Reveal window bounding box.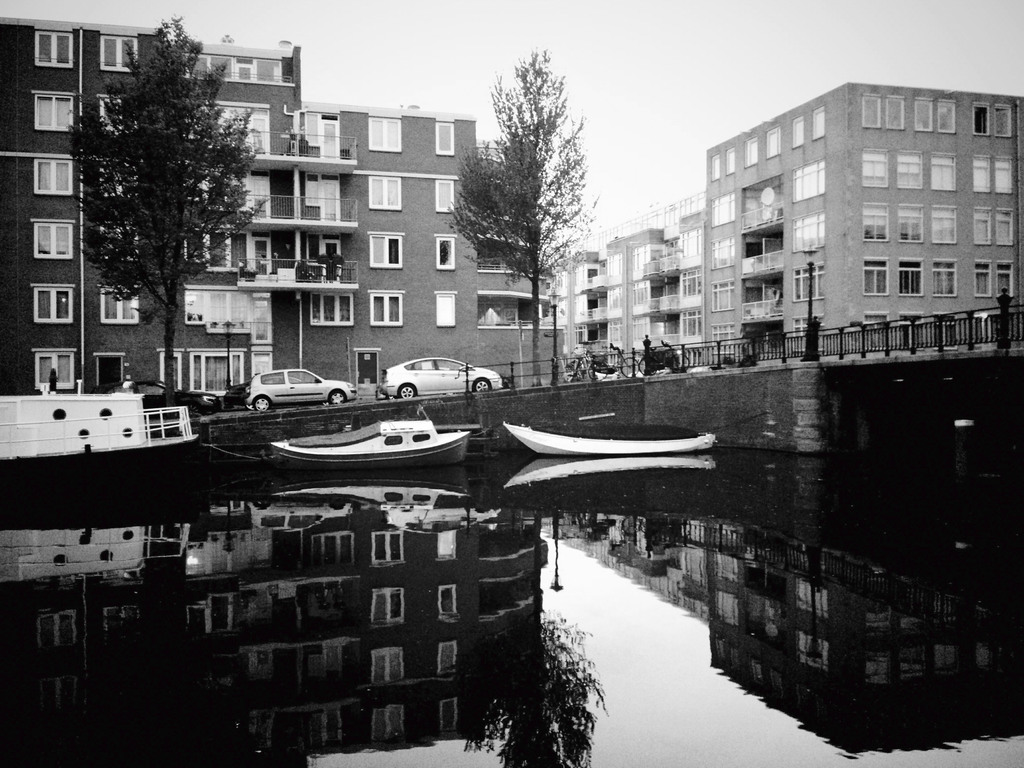
Revealed: [x1=975, y1=104, x2=991, y2=132].
